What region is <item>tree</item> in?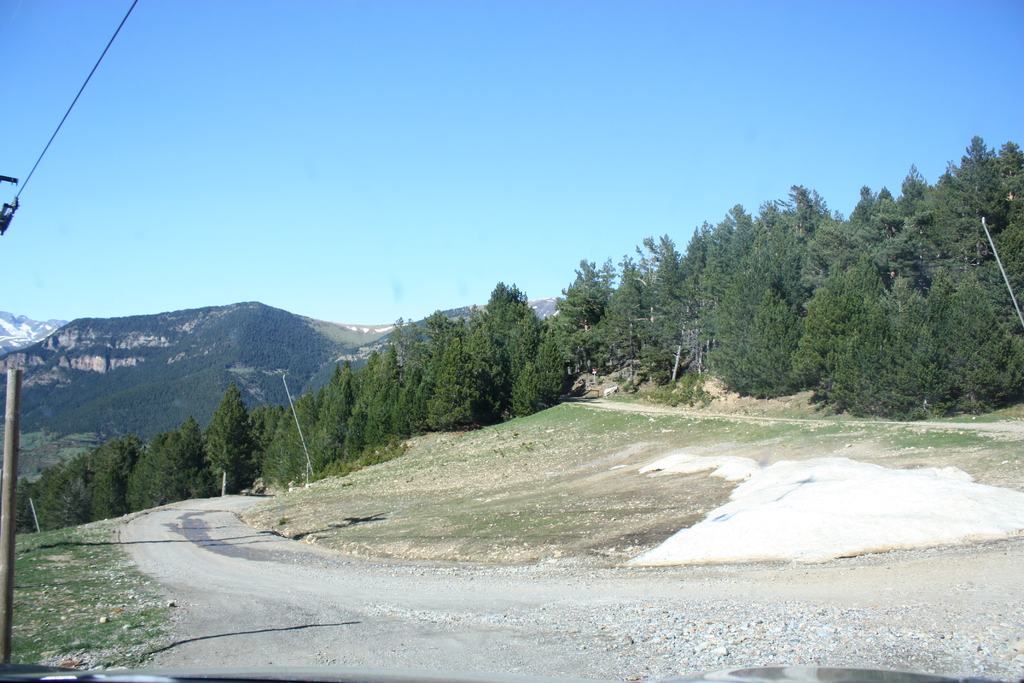
{"x1": 577, "y1": 256, "x2": 653, "y2": 371}.
